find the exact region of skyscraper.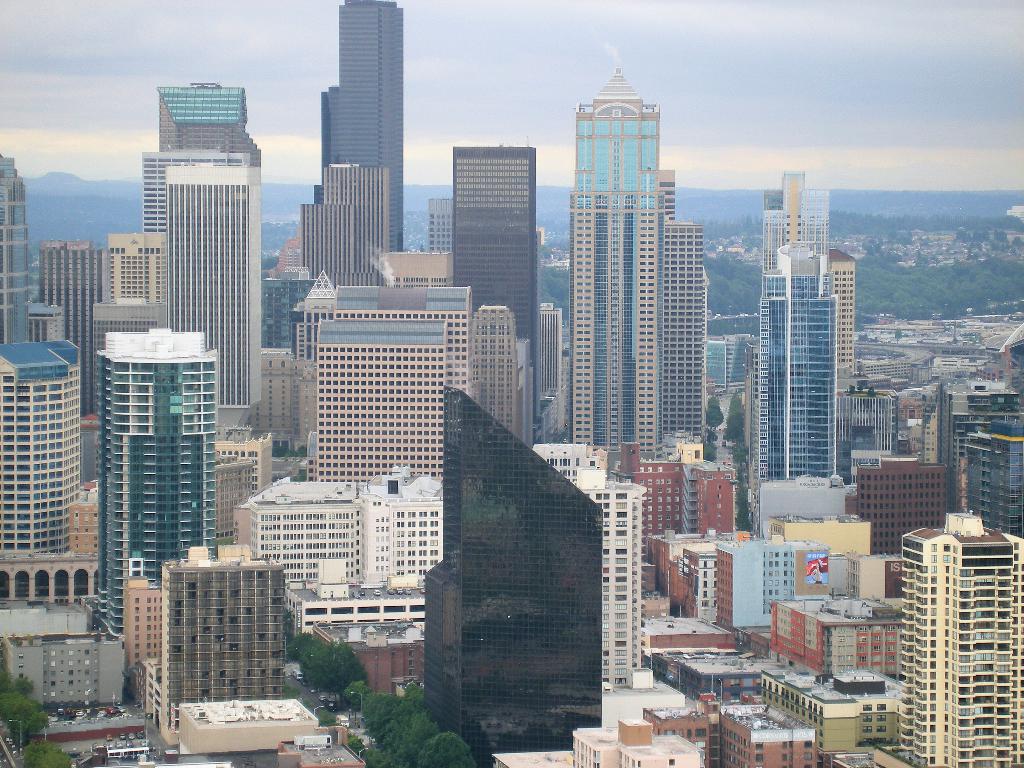
Exact region: bbox=[300, 164, 387, 287].
